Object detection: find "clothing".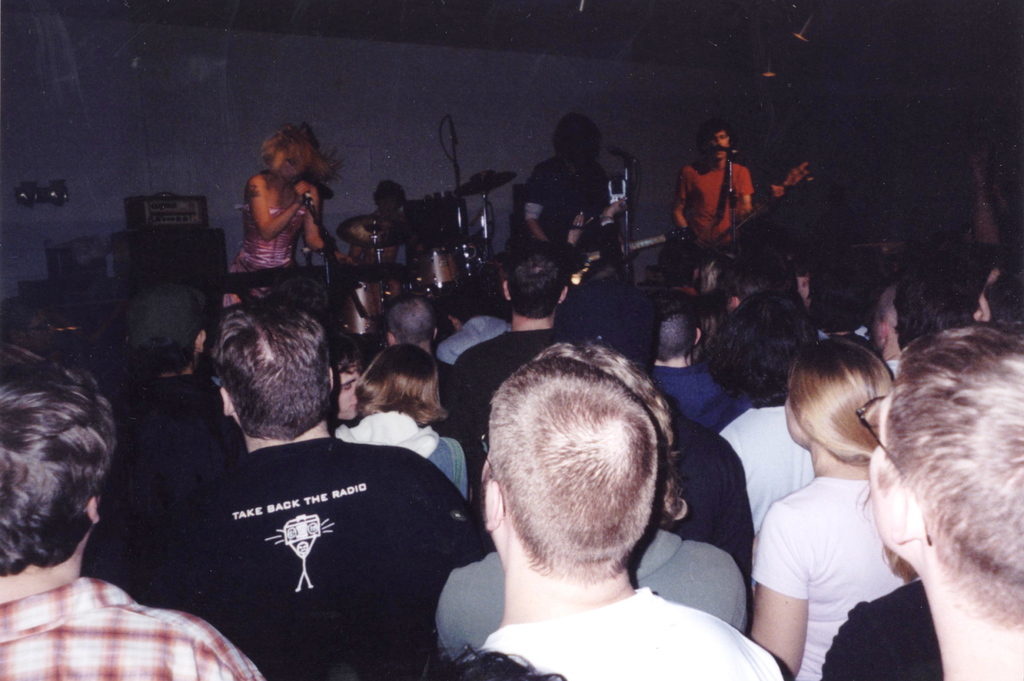
[left=141, top=386, right=472, bottom=675].
